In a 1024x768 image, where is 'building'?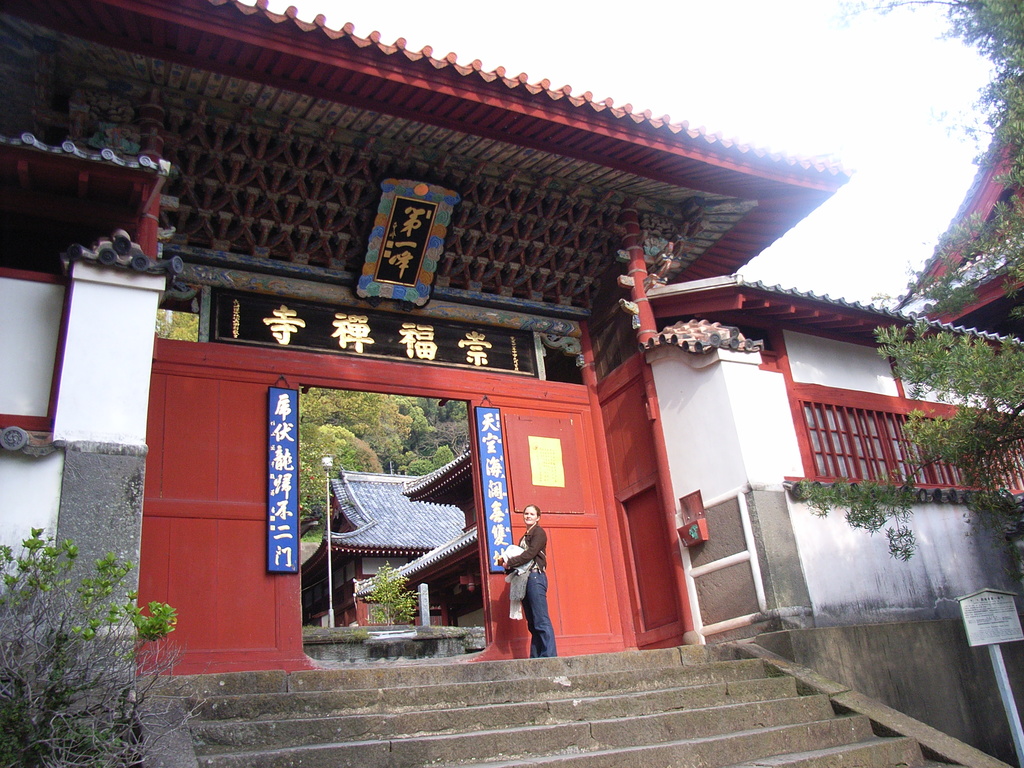
302 472 465 625.
